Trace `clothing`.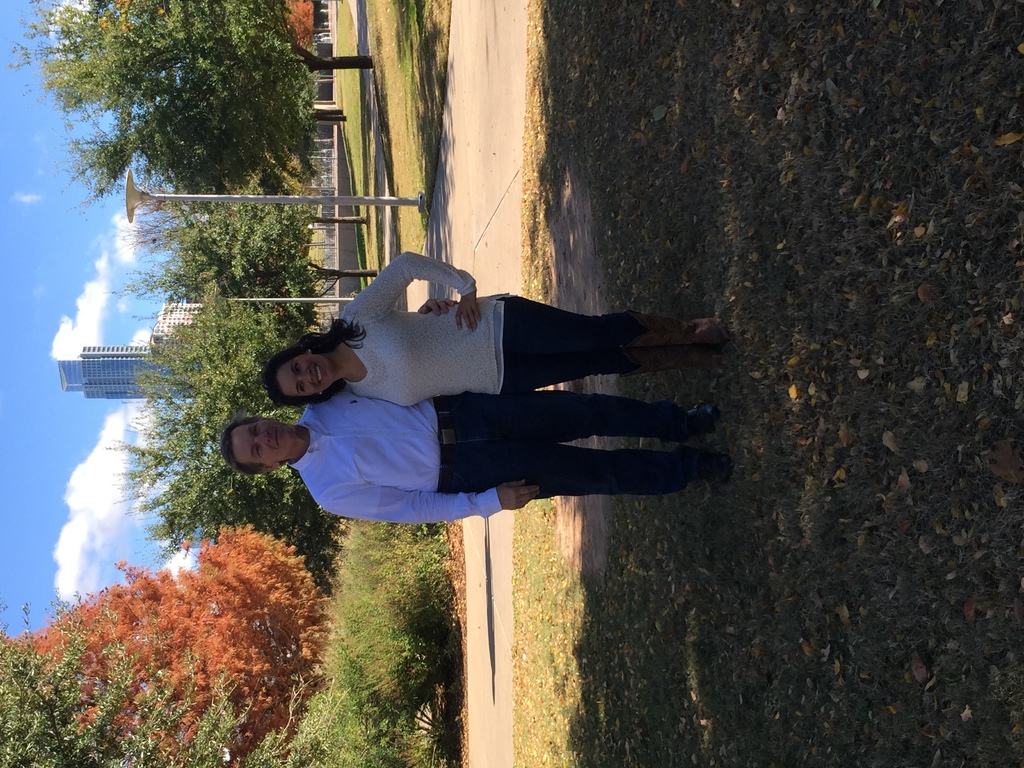
Traced to l=282, t=394, r=696, b=529.
